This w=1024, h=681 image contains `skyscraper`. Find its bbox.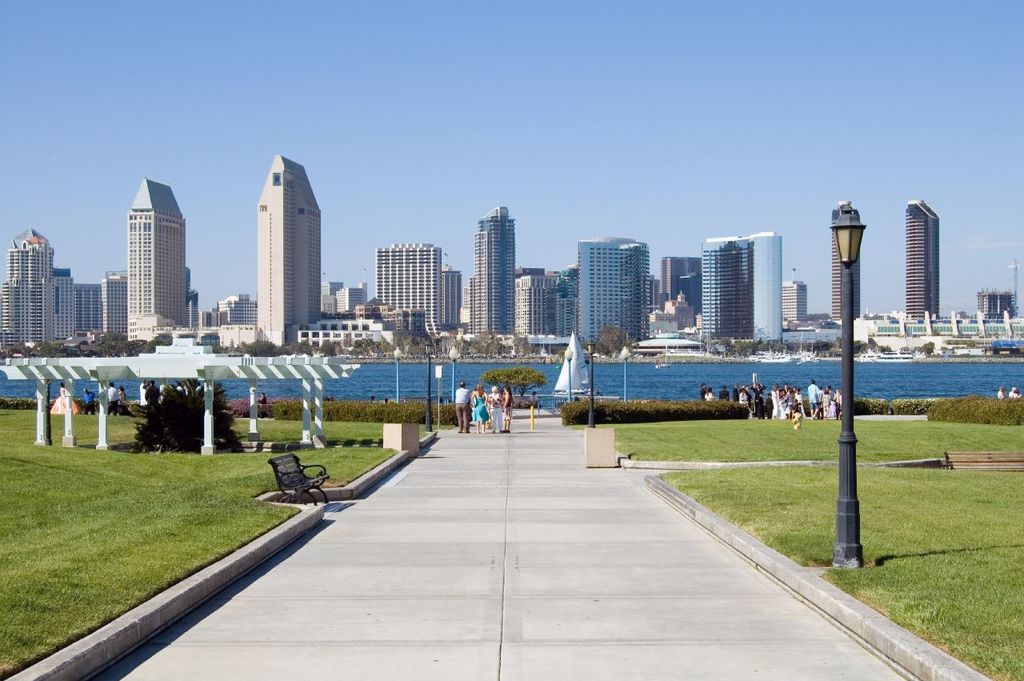
BBox(465, 205, 517, 335).
